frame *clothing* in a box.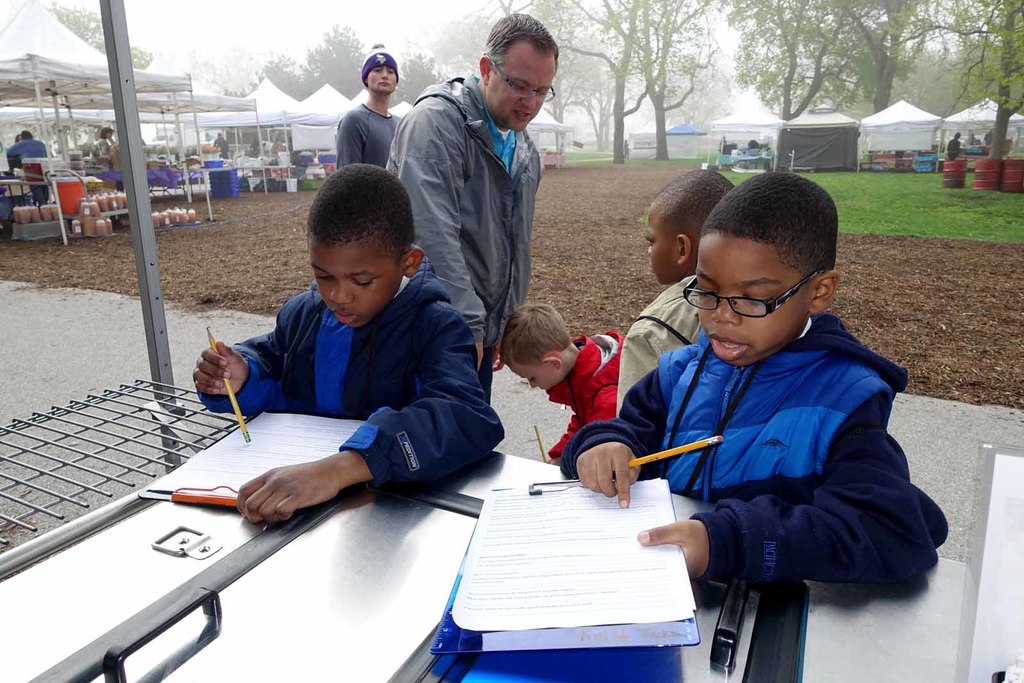
[left=6, top=134, right=45, bottom=159].
